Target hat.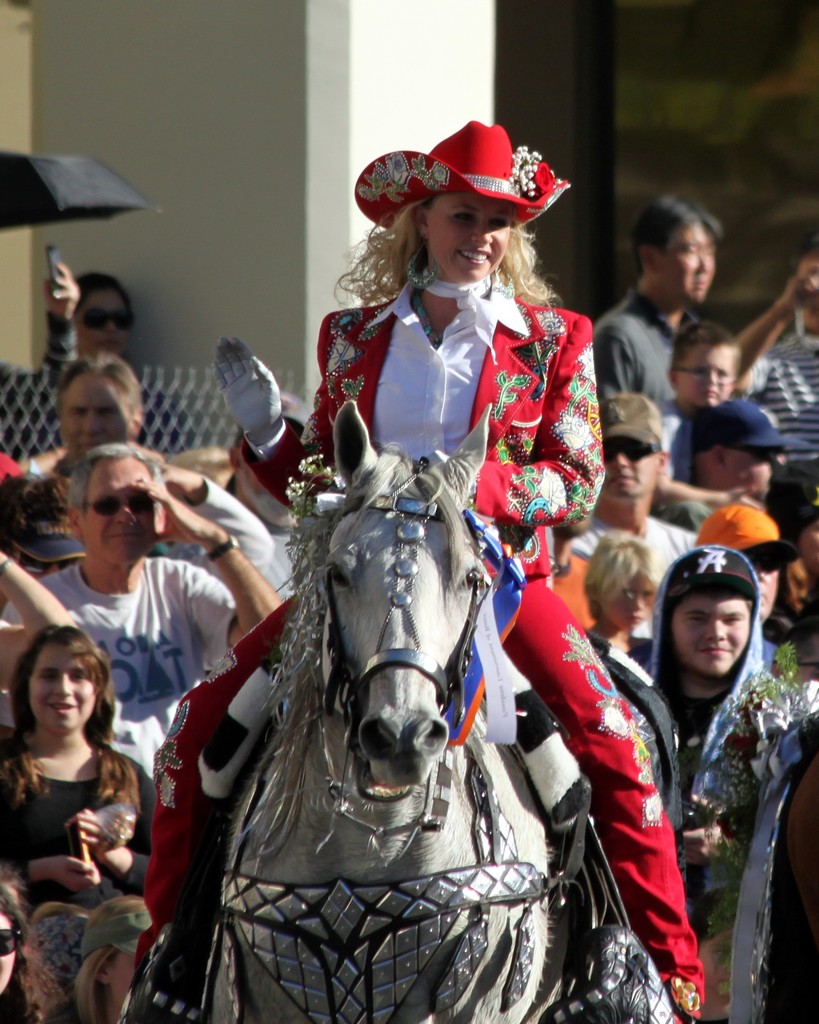
Target region: 688 396 815 451.
